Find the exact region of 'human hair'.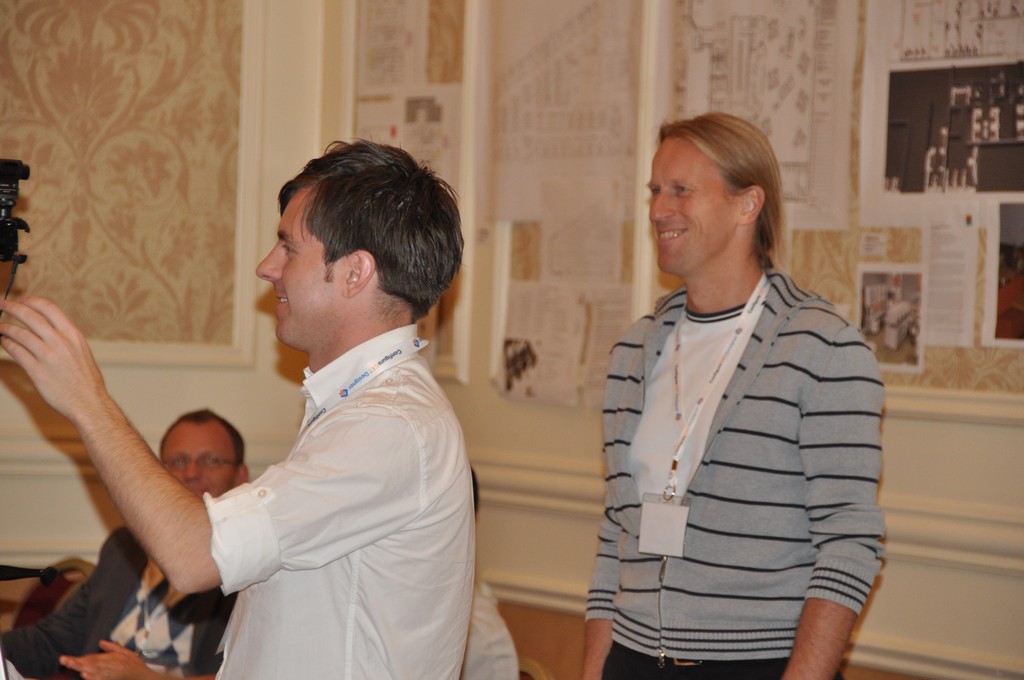
Exact region: (255, 143, 458, 340).
